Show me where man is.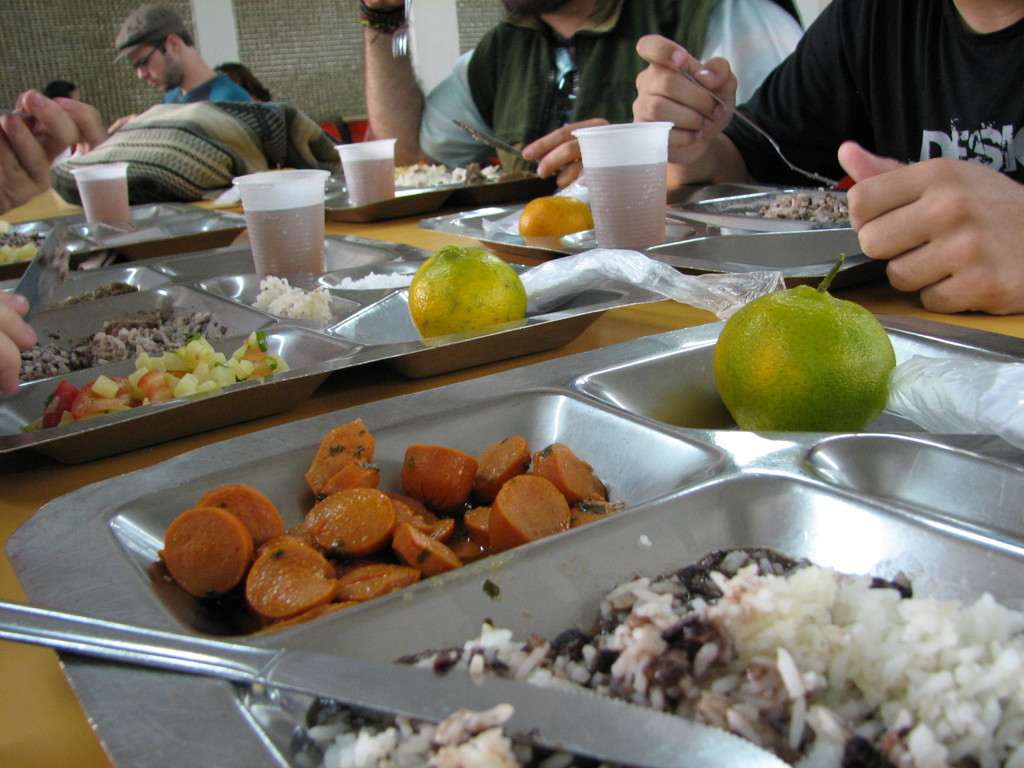
man is at <box>596,9,1023,228</box>.
